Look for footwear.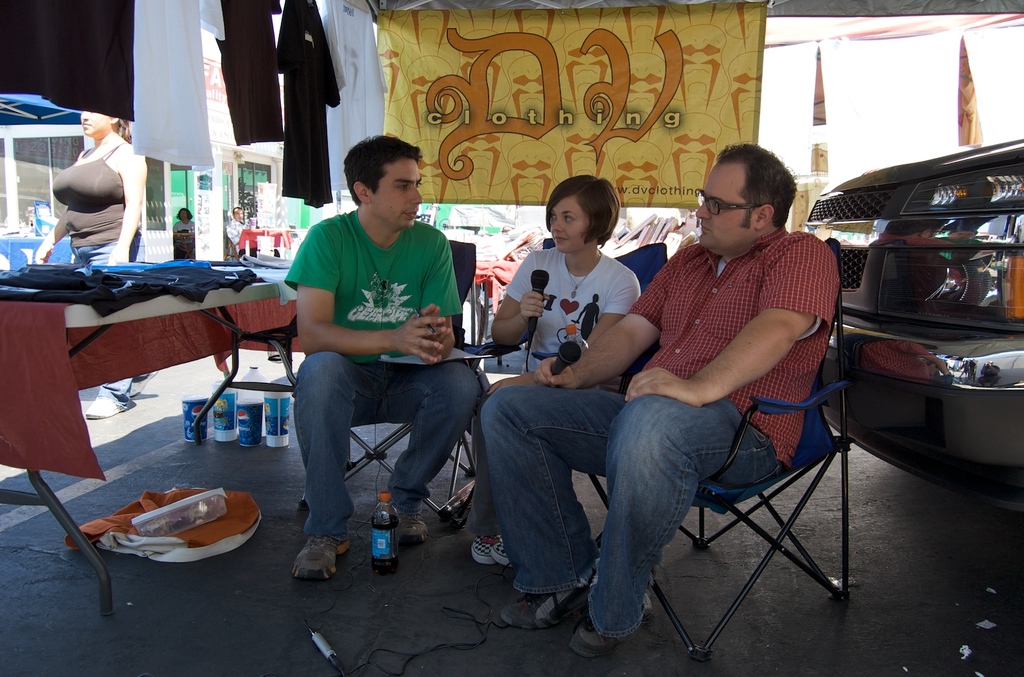
Found: (282,516,349,590).
